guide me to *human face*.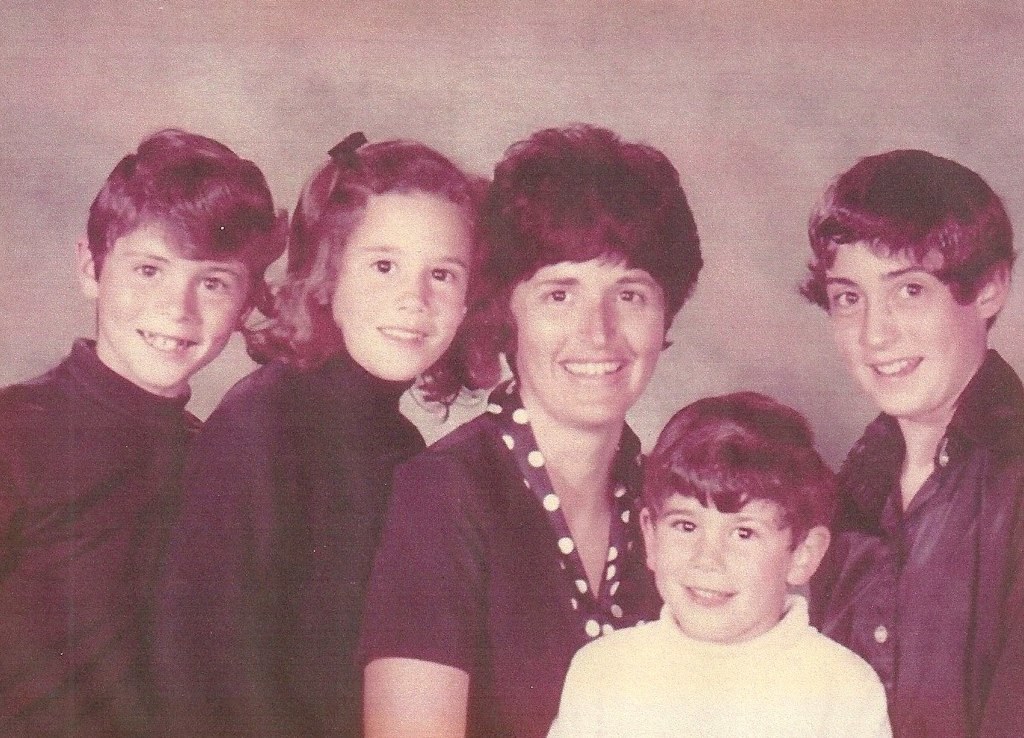
Guidance: 825/236/977/418.
